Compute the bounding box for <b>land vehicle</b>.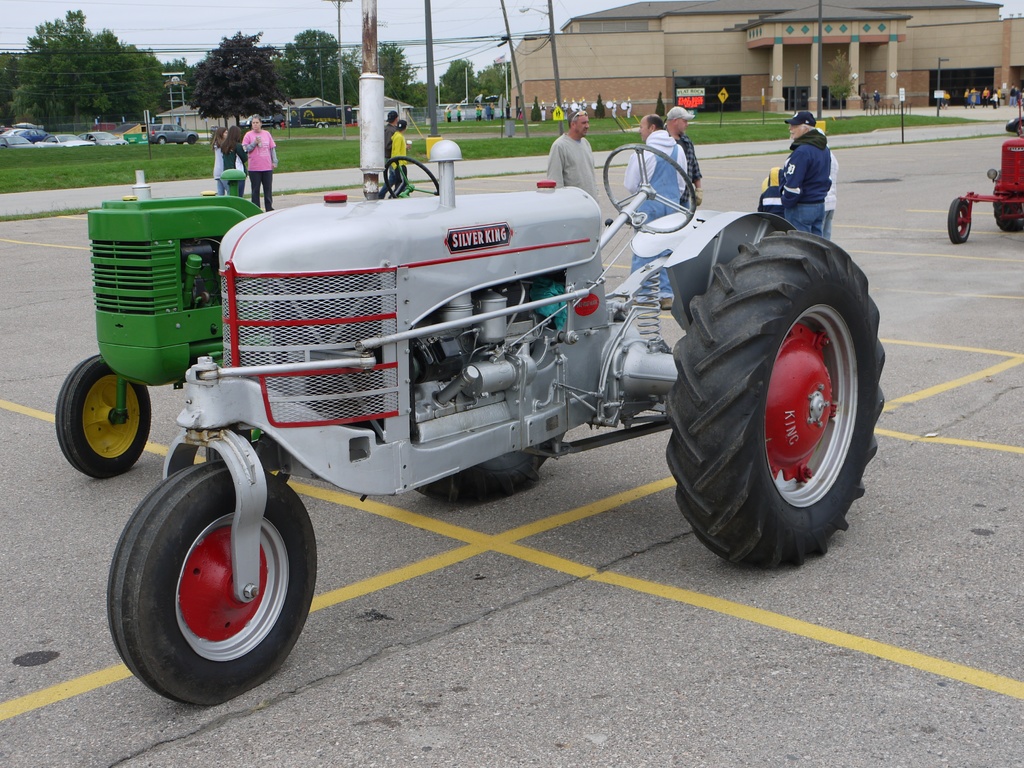
40, 132, 88, 147.
